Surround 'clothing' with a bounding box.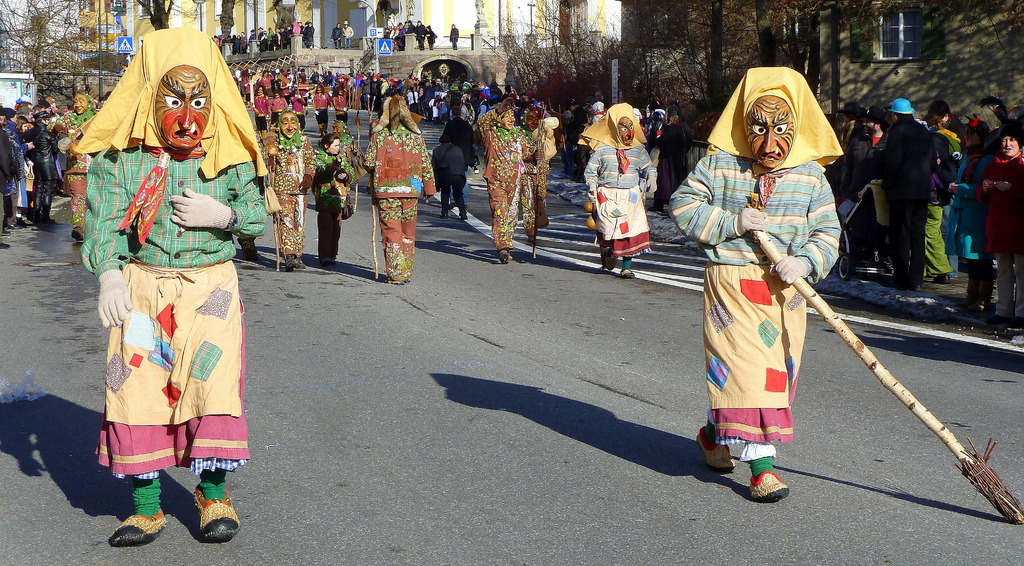
[left=118, top=469, right=225, bottom=528].
